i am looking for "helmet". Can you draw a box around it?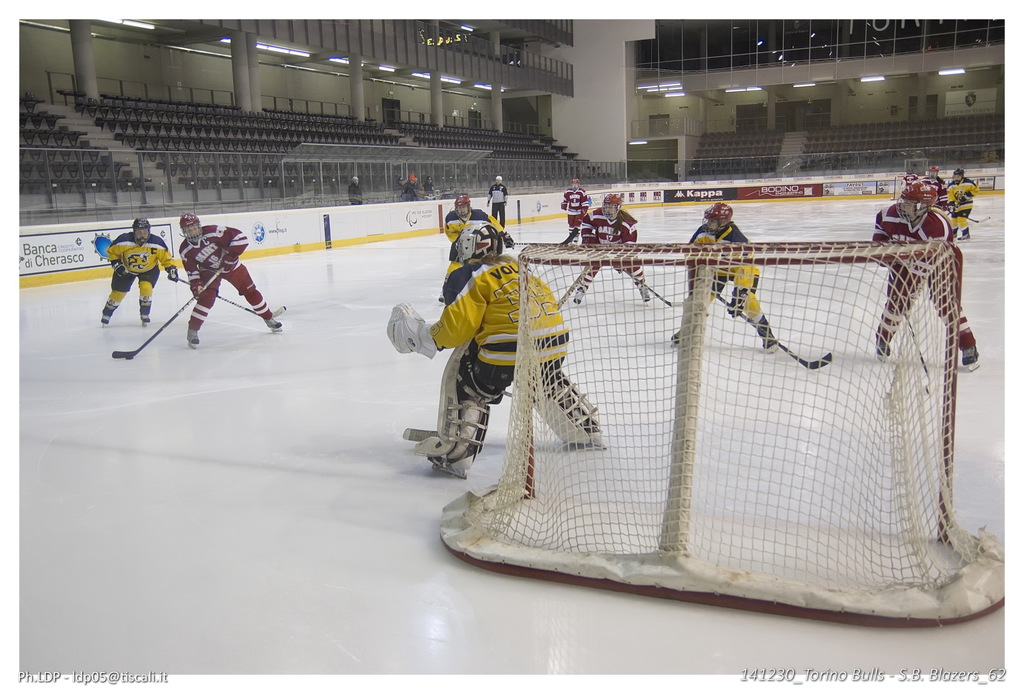
Sure, the bounding box is l=602, t=197, r=624, b=220.
